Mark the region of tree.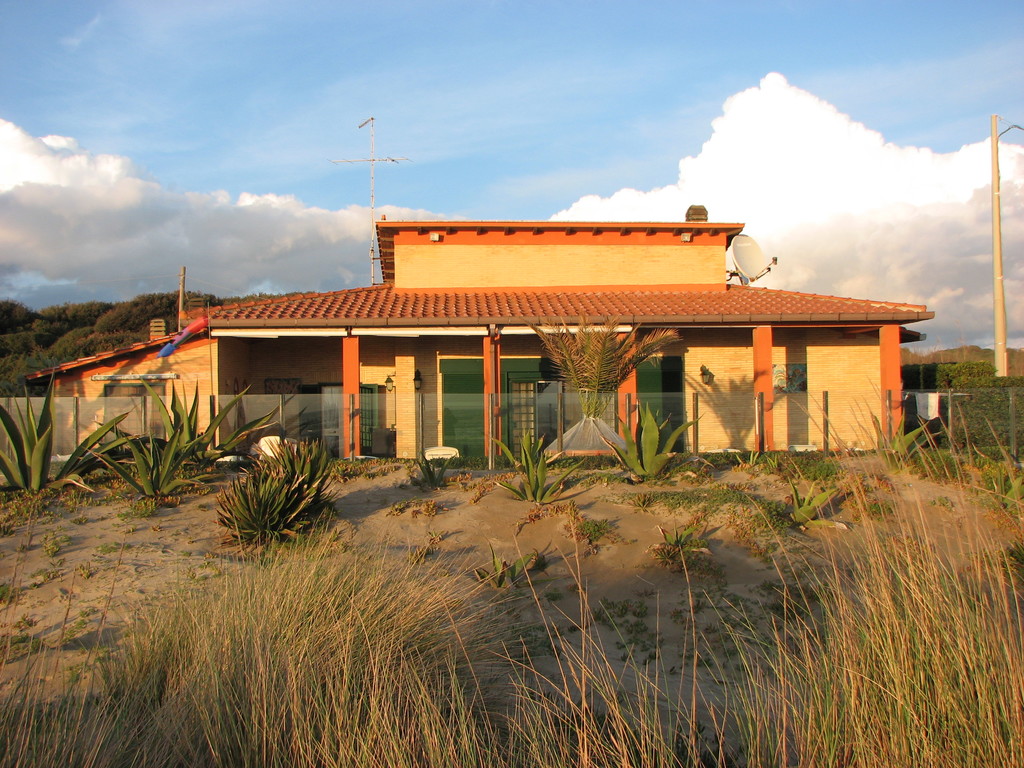
Region: <bbox>92, 305, 134, 335</bbox>.
